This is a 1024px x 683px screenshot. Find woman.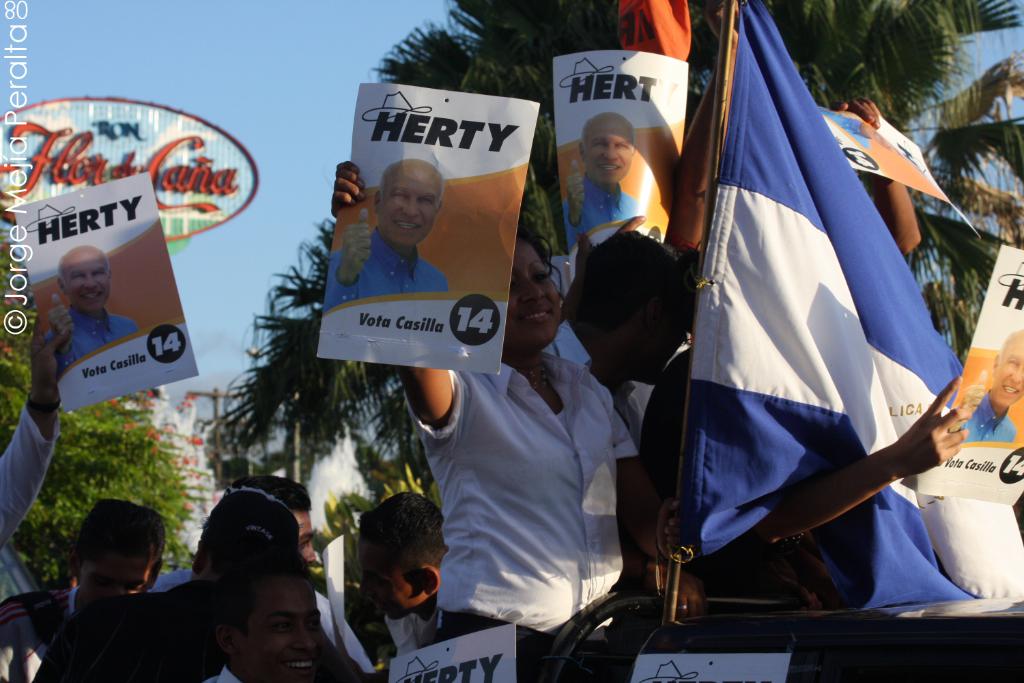
Bounding box: <region>376, 199, 636, 657</region>.
